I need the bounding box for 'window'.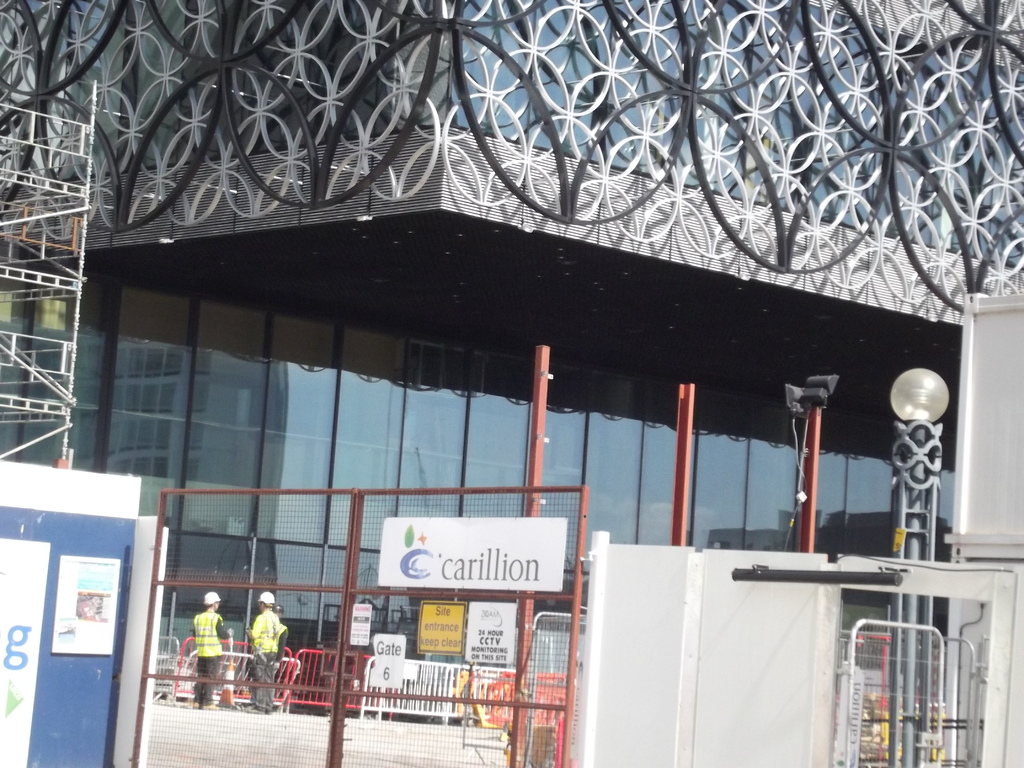
Here it is: box(580, 372, 648, 573).
